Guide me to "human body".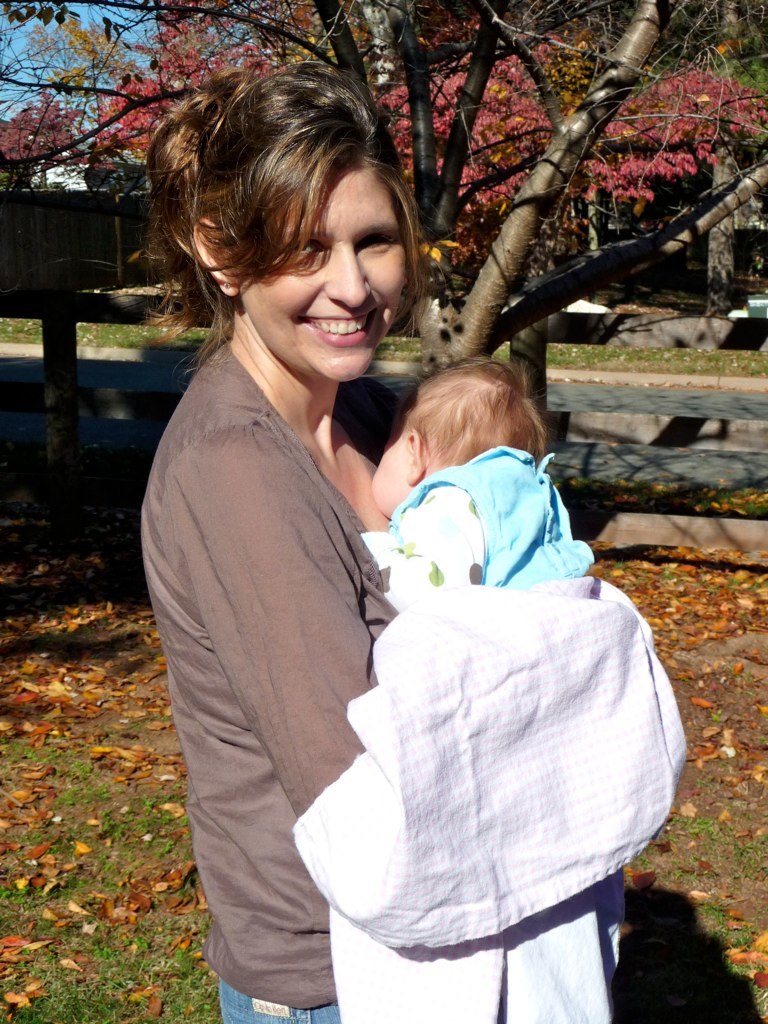
Guidance: x1=170 y1=147 x2=598 y2=1023.
